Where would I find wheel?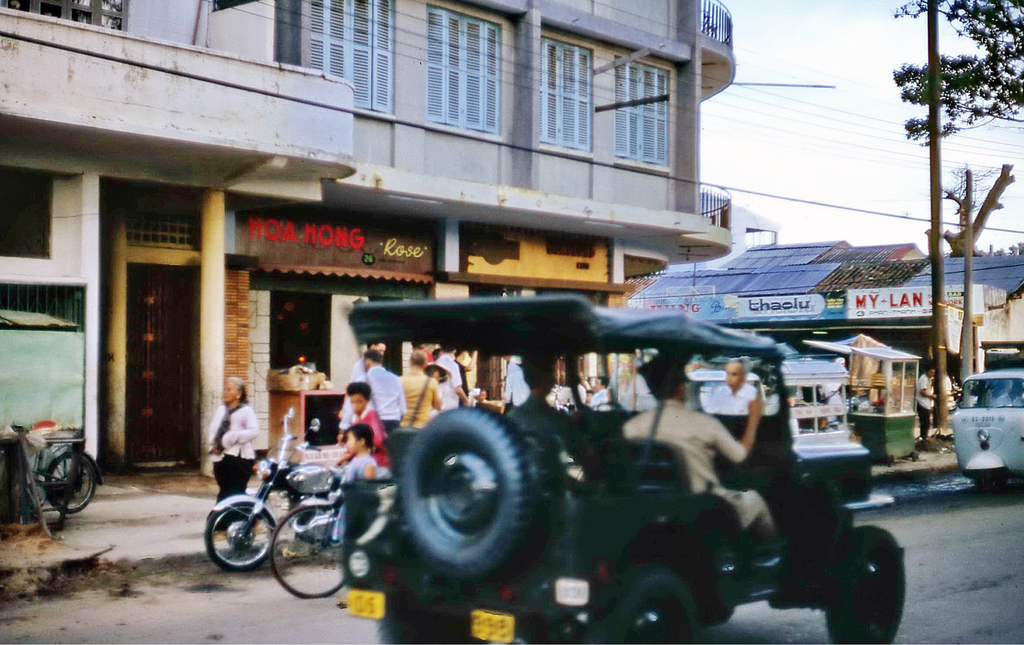
At {"left": 374, "top": 414, "right": 561, "bottom": 589}.
